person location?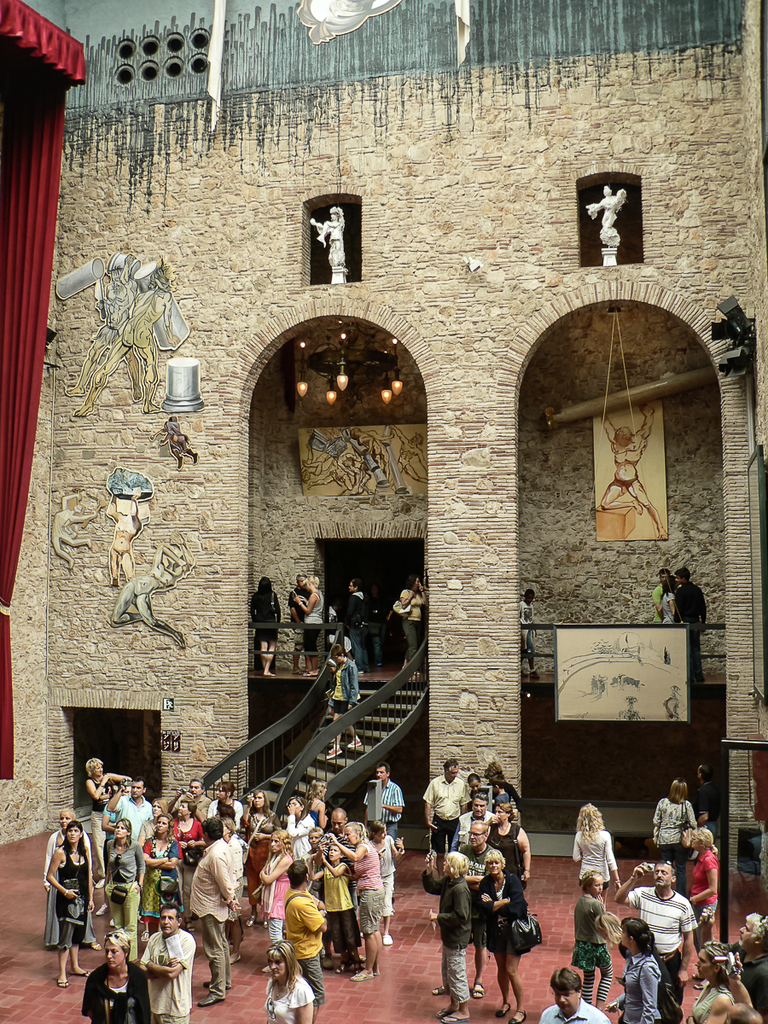
pyautogui.locateOnScreen(162, 413, 202, 474)
